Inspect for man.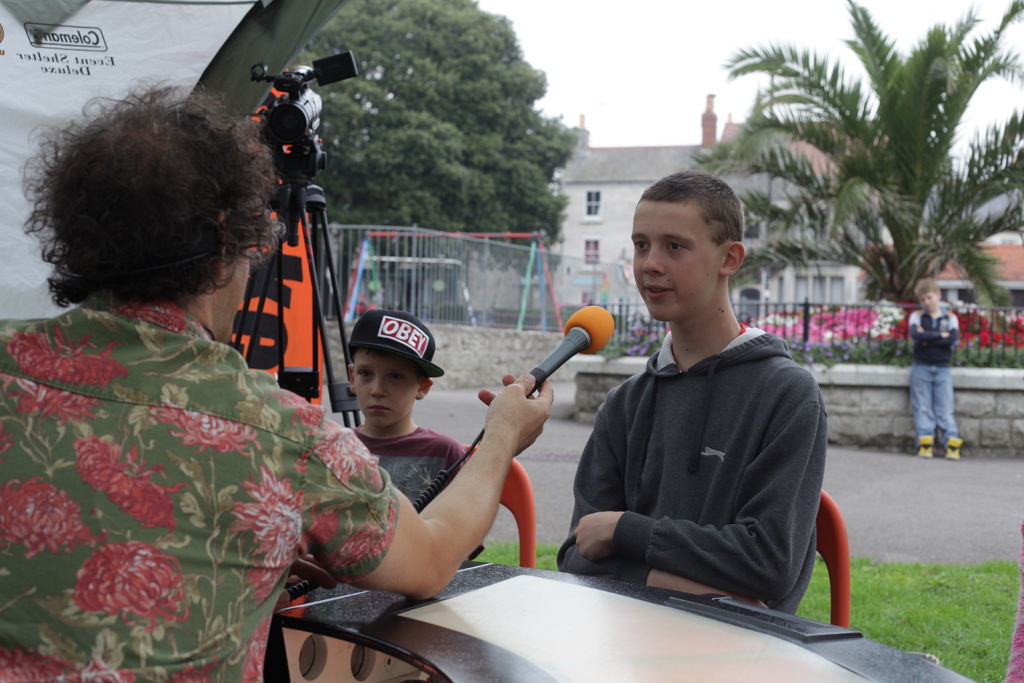
Inspection: 0:74:556:680.
